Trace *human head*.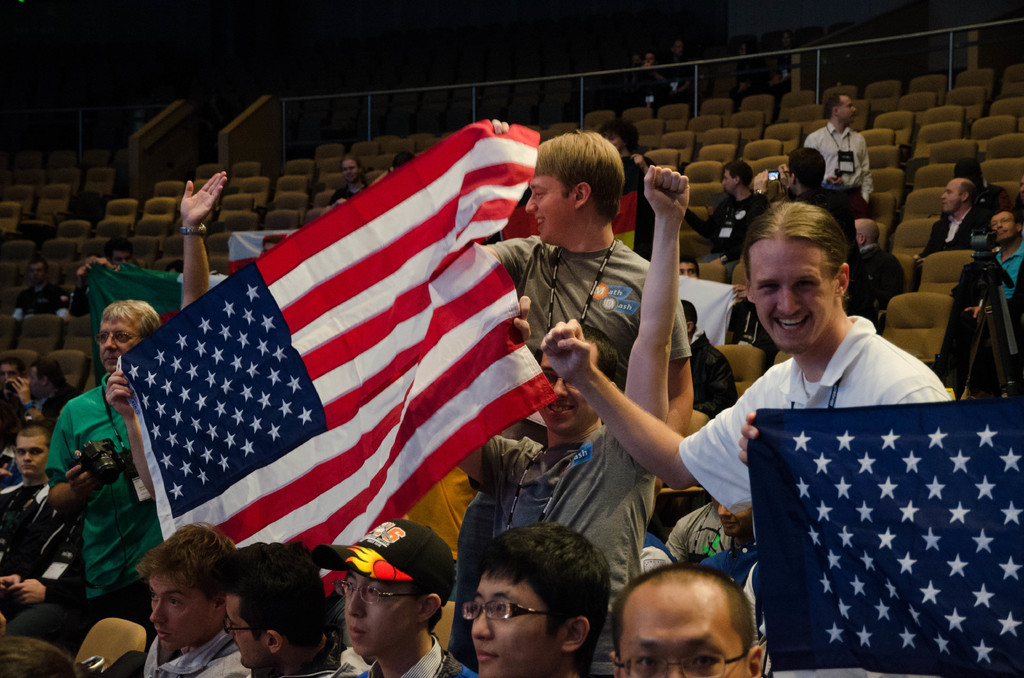
Traced to bbox=(786, 144, 826, 189).
